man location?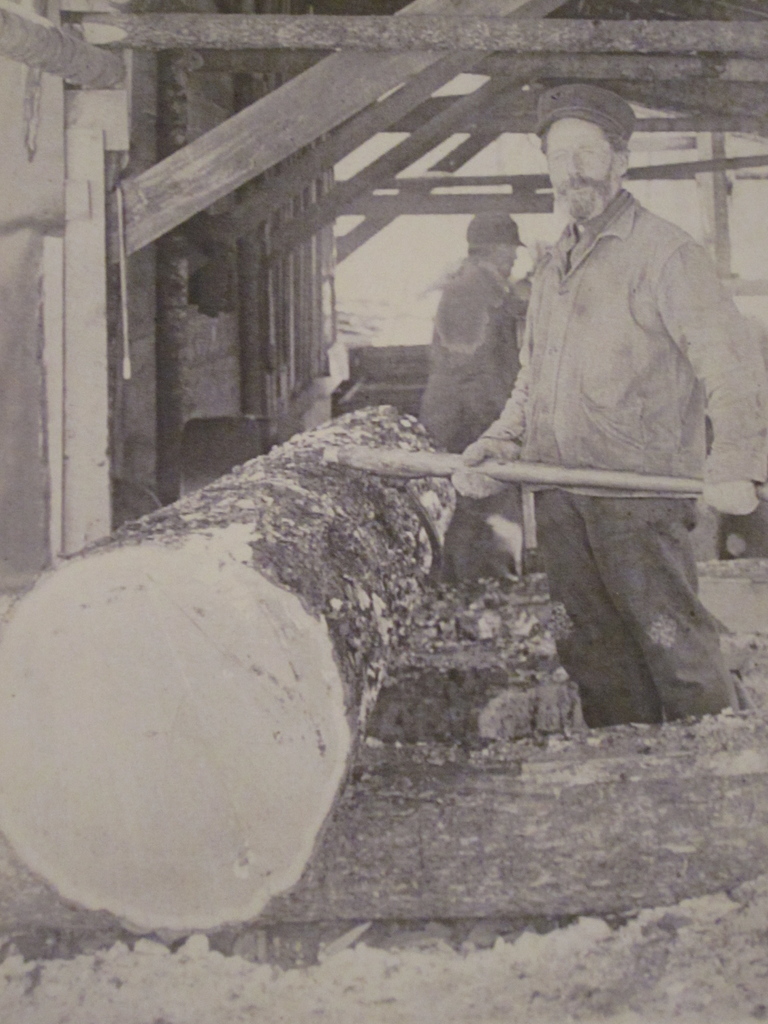
rect(438, 83, 746, 721)
